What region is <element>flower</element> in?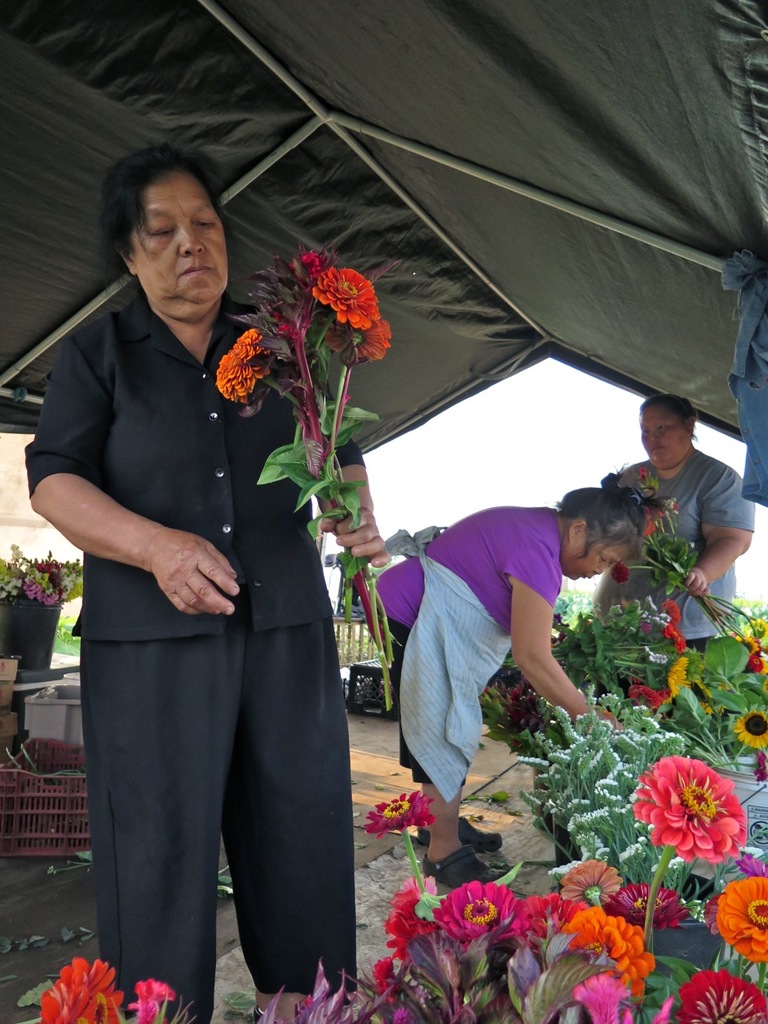
region(666, 658, 684, 695).
